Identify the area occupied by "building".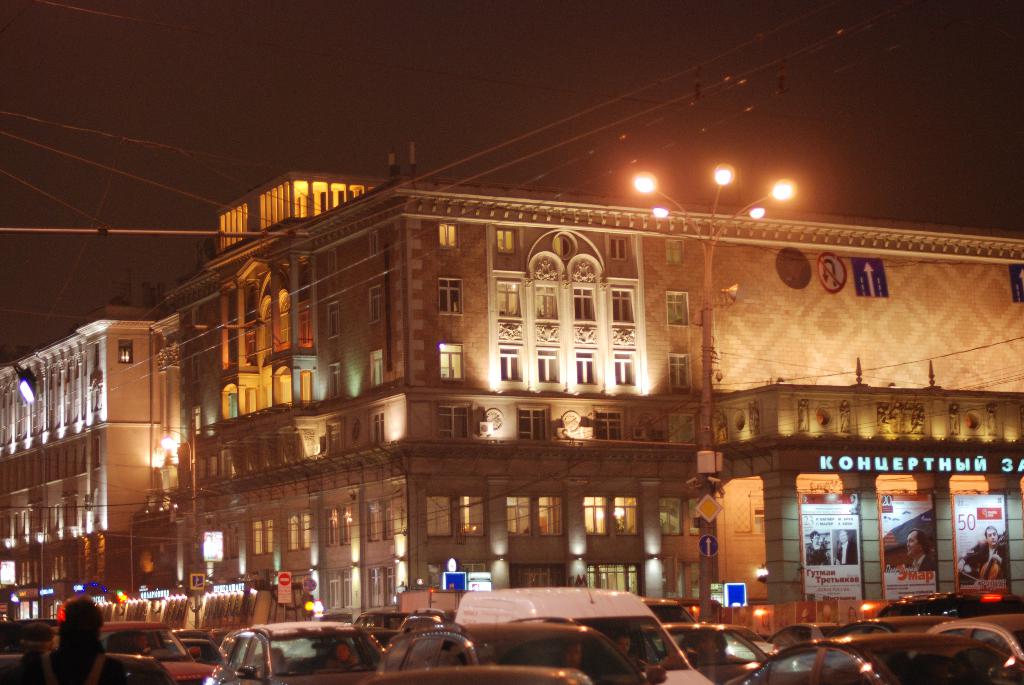
Area: [172,168,1023,658].
